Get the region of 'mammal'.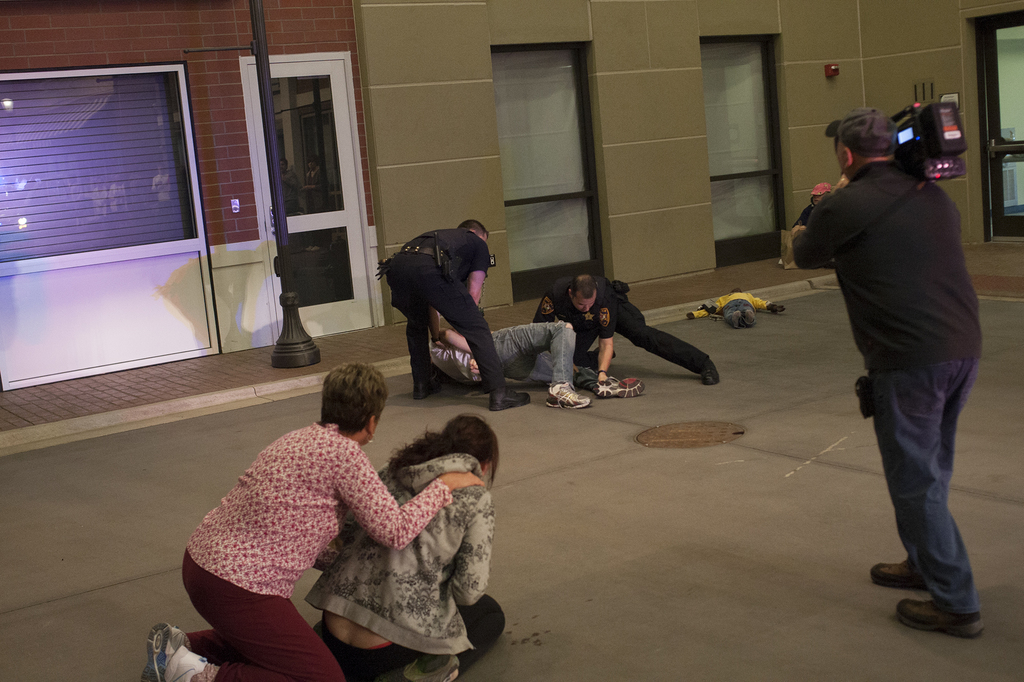
{"left": 689, "top": 283, "right": 781, "bottom": 329}.
